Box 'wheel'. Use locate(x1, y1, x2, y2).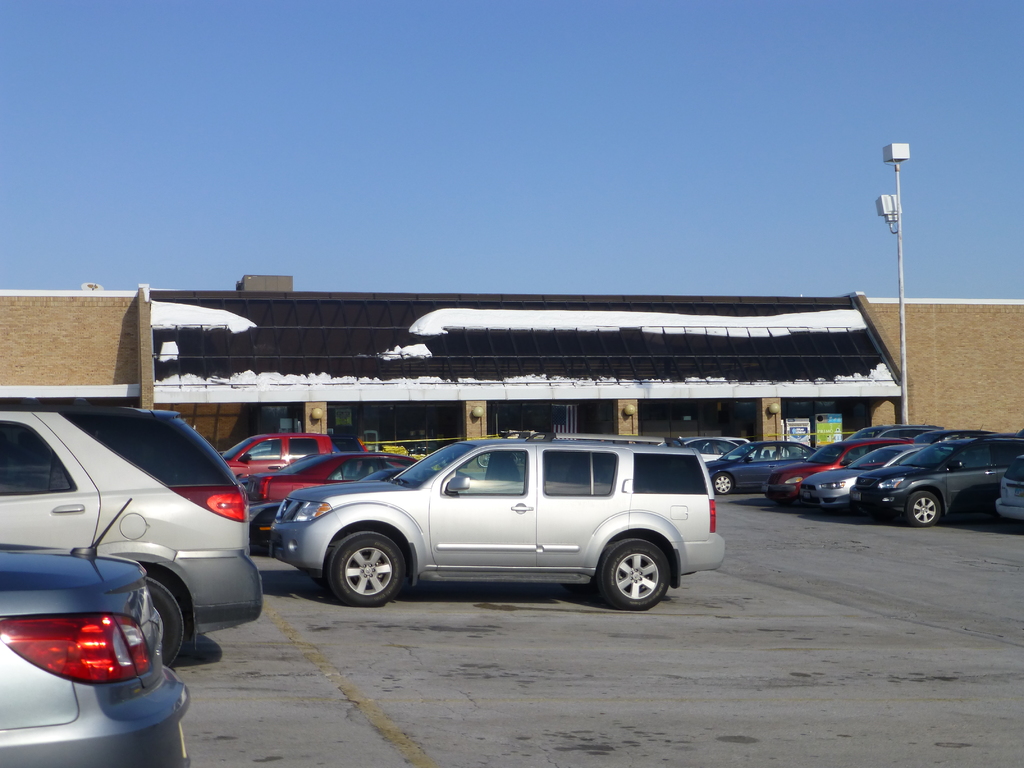
locate(713, 470, 734, 496).
